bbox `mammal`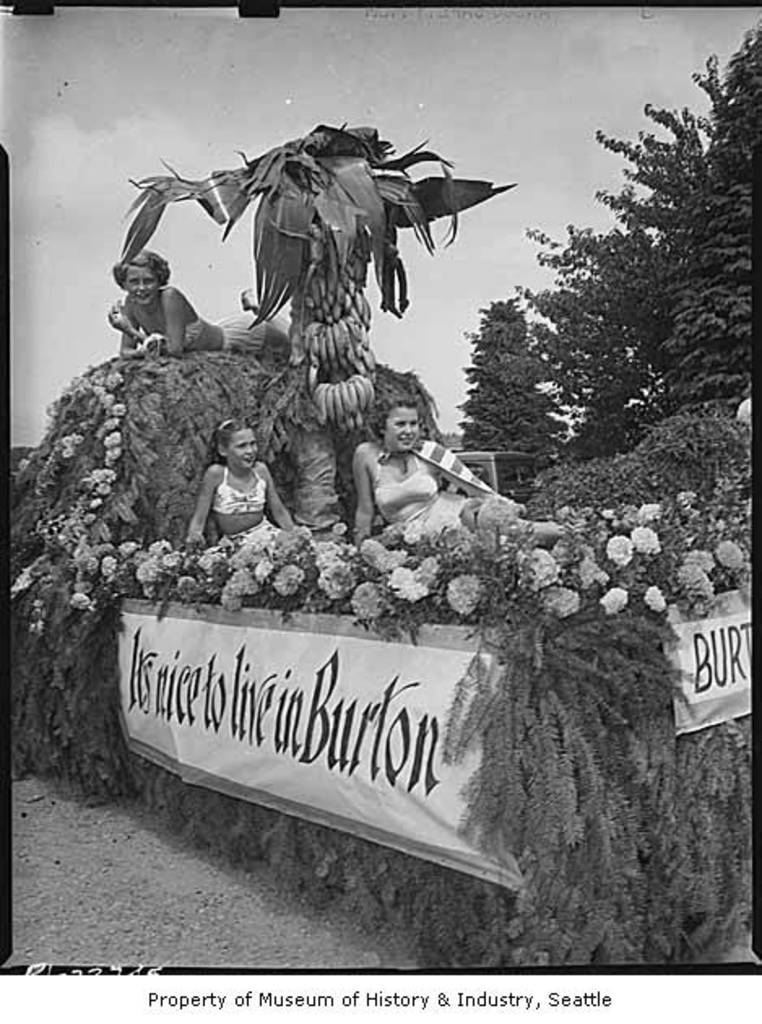
x1=101 y1=254 x2=305 y2=366
